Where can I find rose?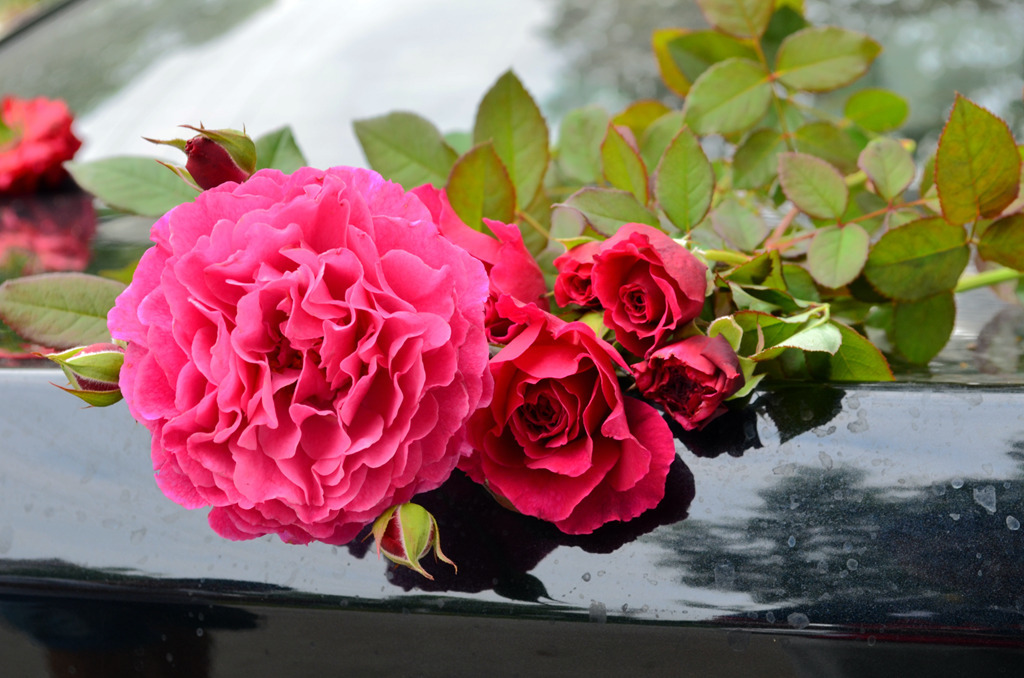
You can find it at box(455, 310, 678, 540).
